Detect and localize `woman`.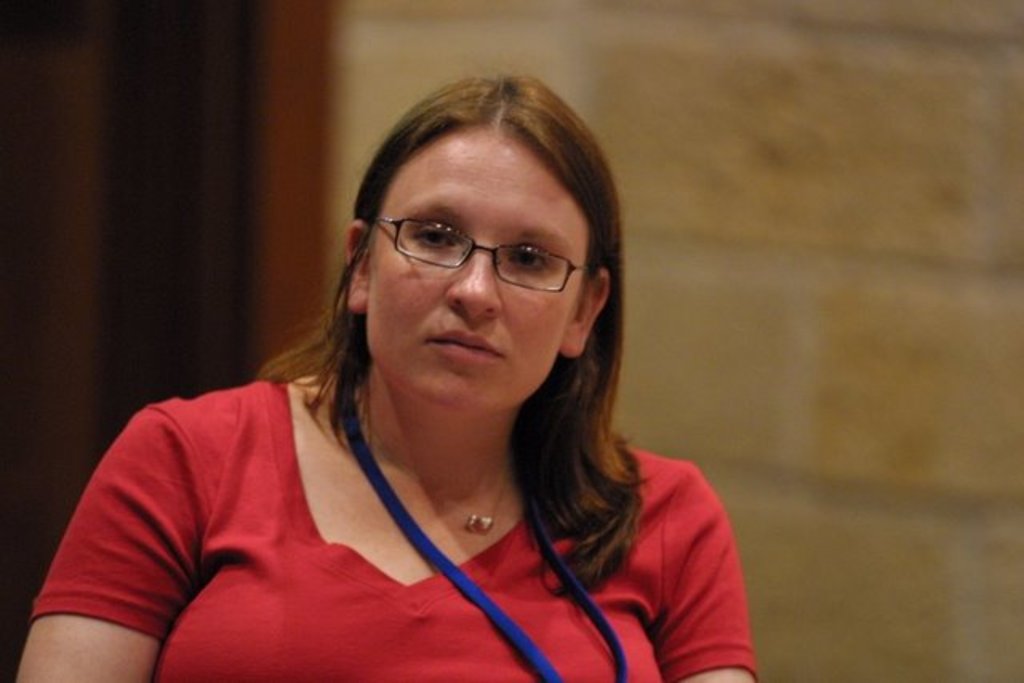
Localized at 83 85 744 682.
